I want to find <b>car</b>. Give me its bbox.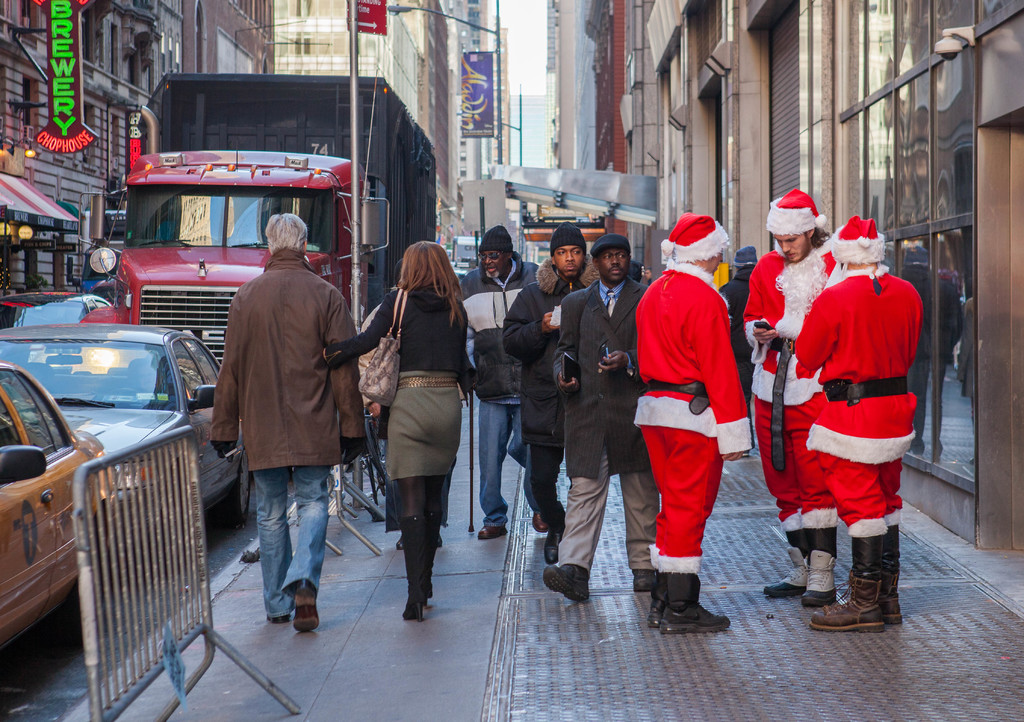
bbox=(0, 364, 123, 659).
